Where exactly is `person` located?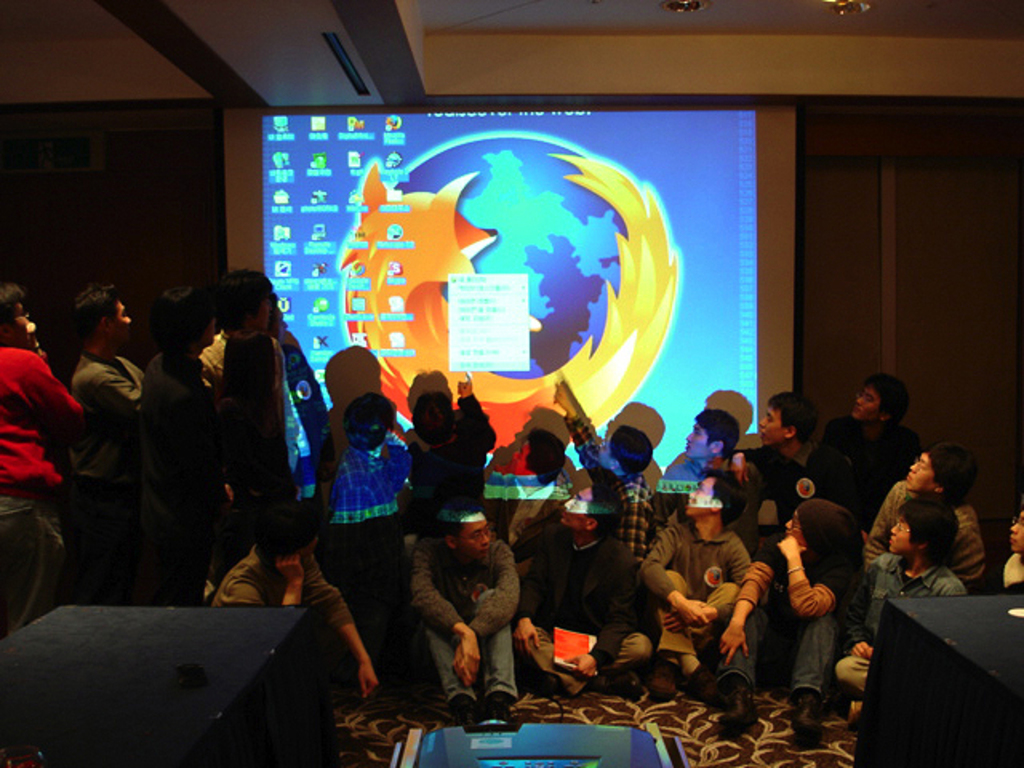
Its bounding box is 0,288,82,619.
